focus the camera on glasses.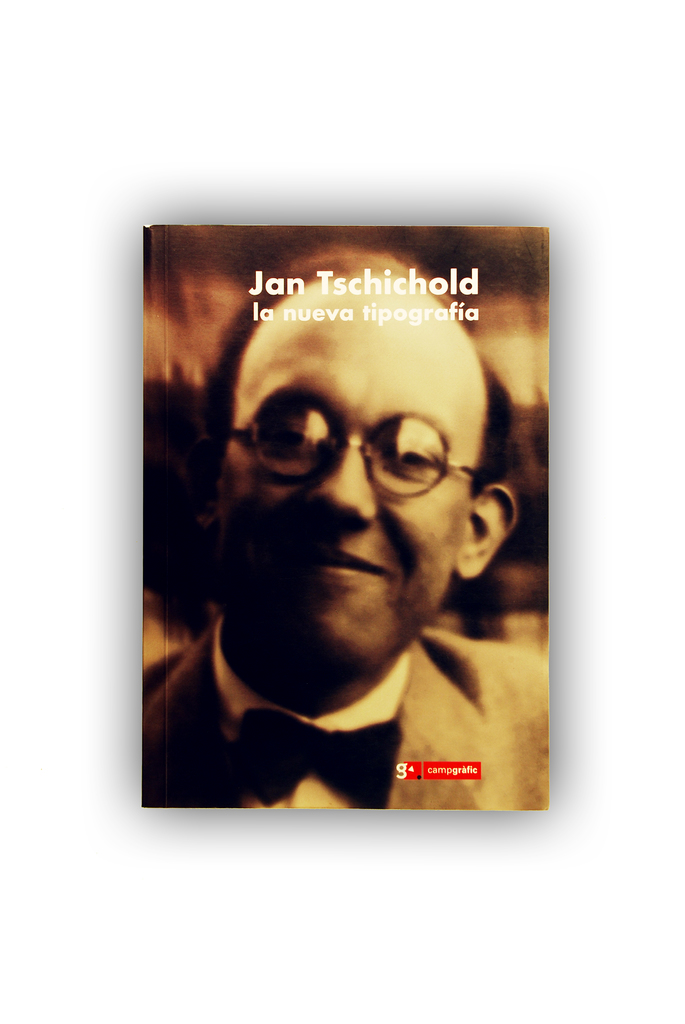
Focus region: <box>205,373,501,519</box>.
